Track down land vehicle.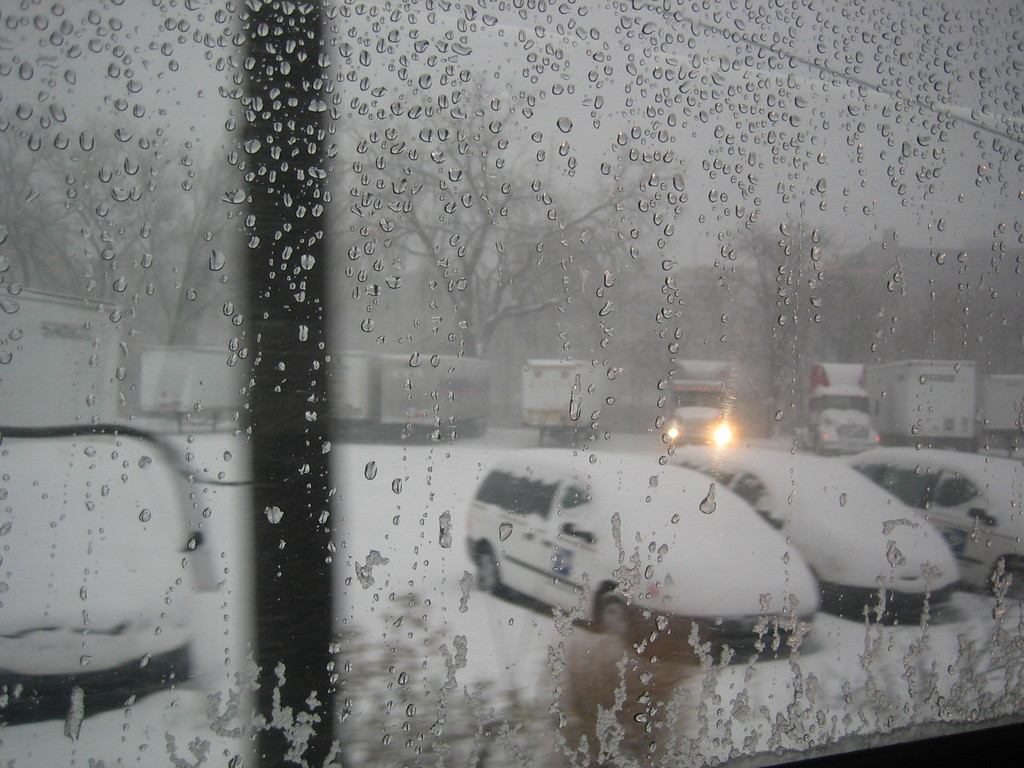
Tracked to box(977, 375, 1023, 446).
